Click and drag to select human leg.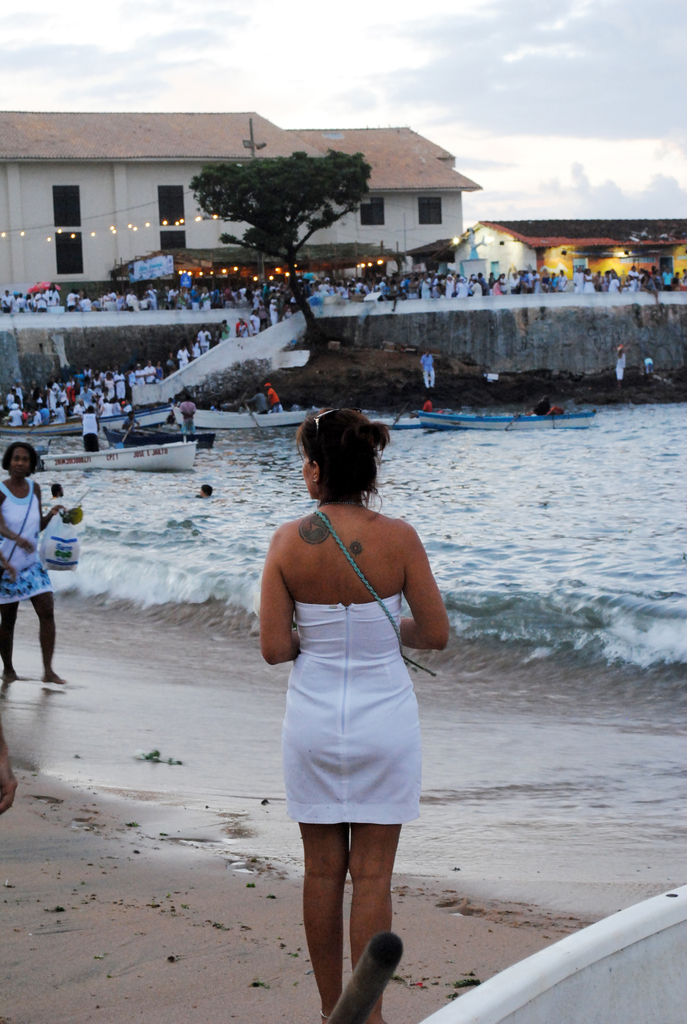
Selection: [33, 594, 65, 689].
